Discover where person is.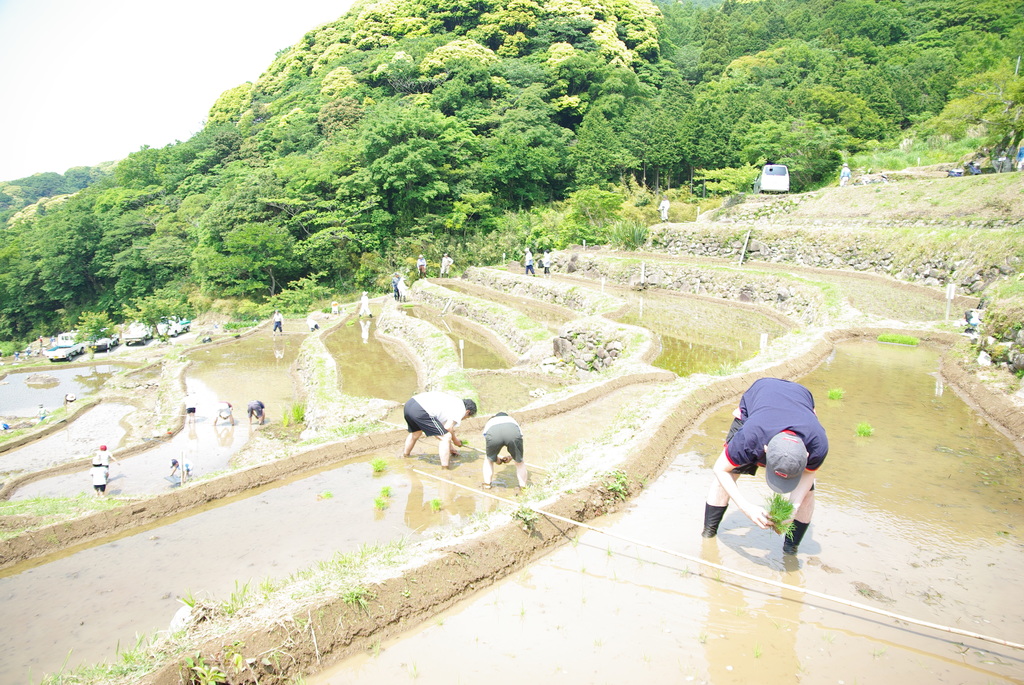
Discovered at <region>522, 247, 532, 274</region>.
